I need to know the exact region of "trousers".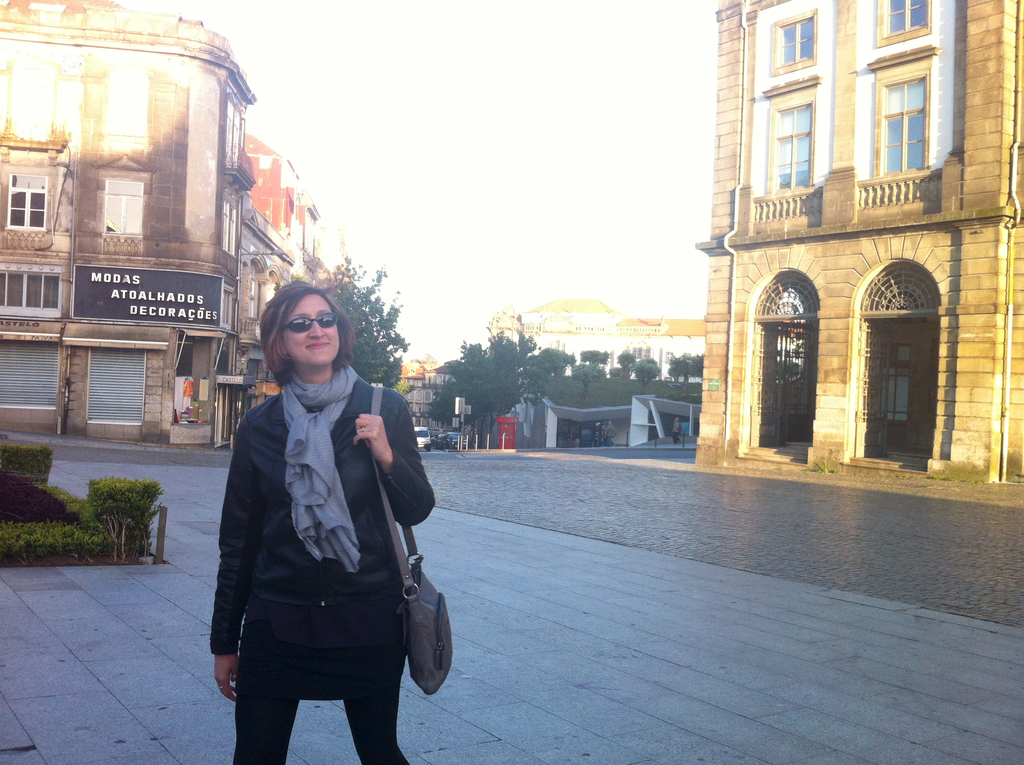
Region: left=224, top=613, right=404, bottom=764.
